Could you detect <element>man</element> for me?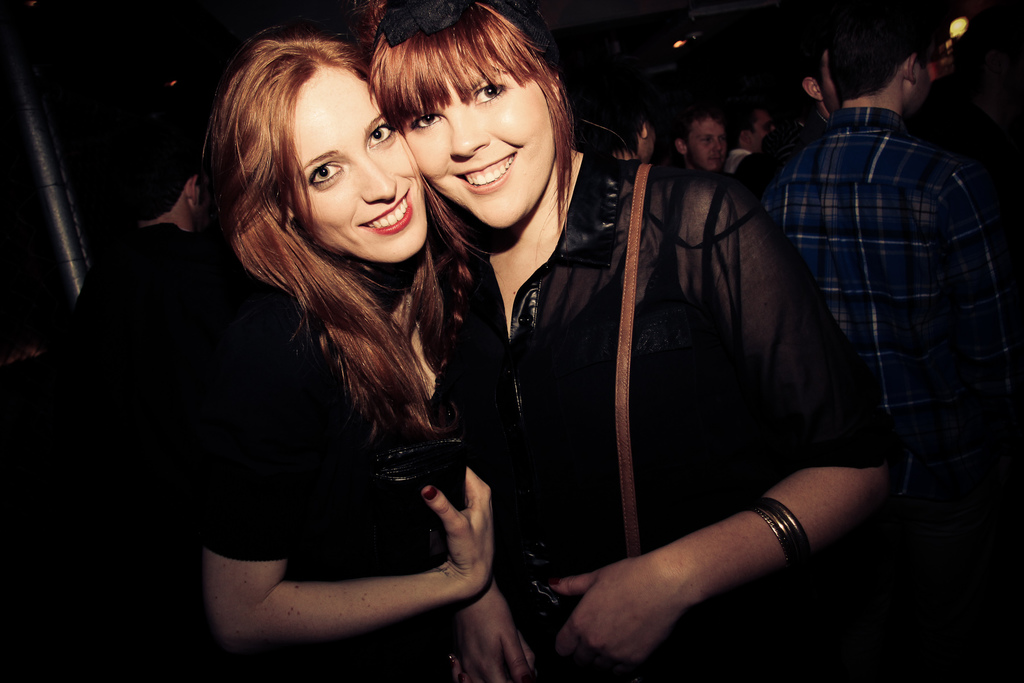
Detection result: rect(780, 28, 1002, 525).
